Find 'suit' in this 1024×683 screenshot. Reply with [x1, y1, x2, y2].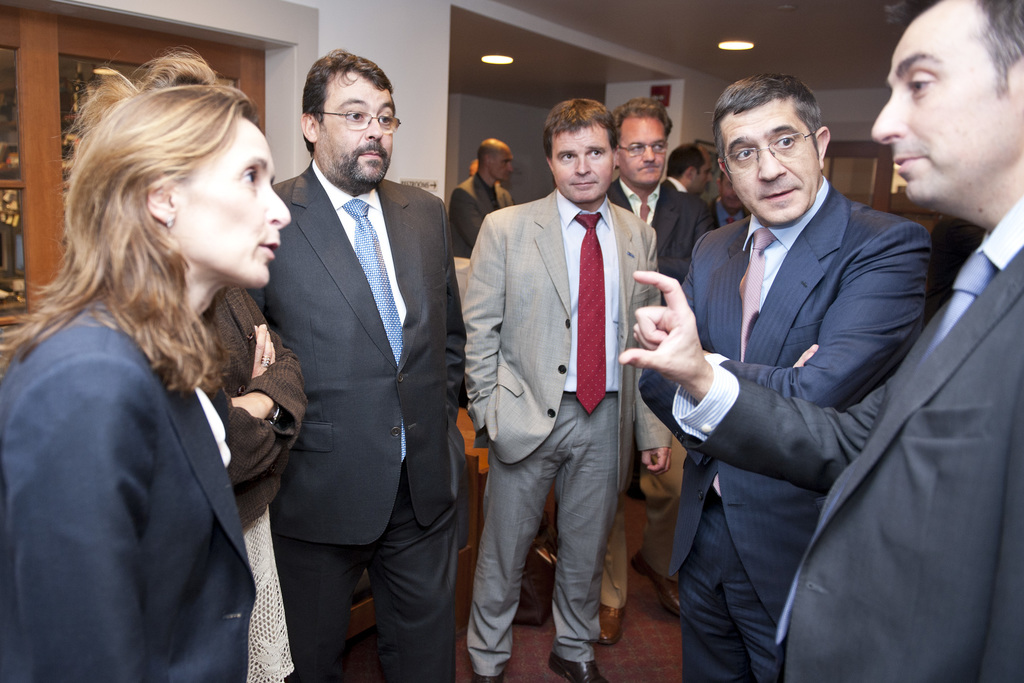
[714, 199, 750, 229].
